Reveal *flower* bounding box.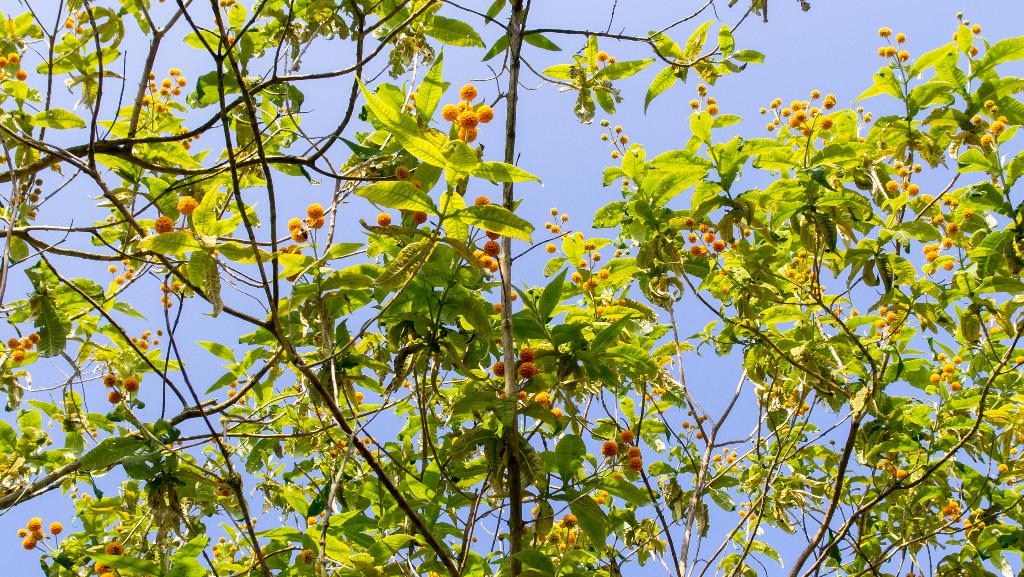
Revealed: {"x1": 737, "y1": 222, "x2": 753, "y2": 237}.
